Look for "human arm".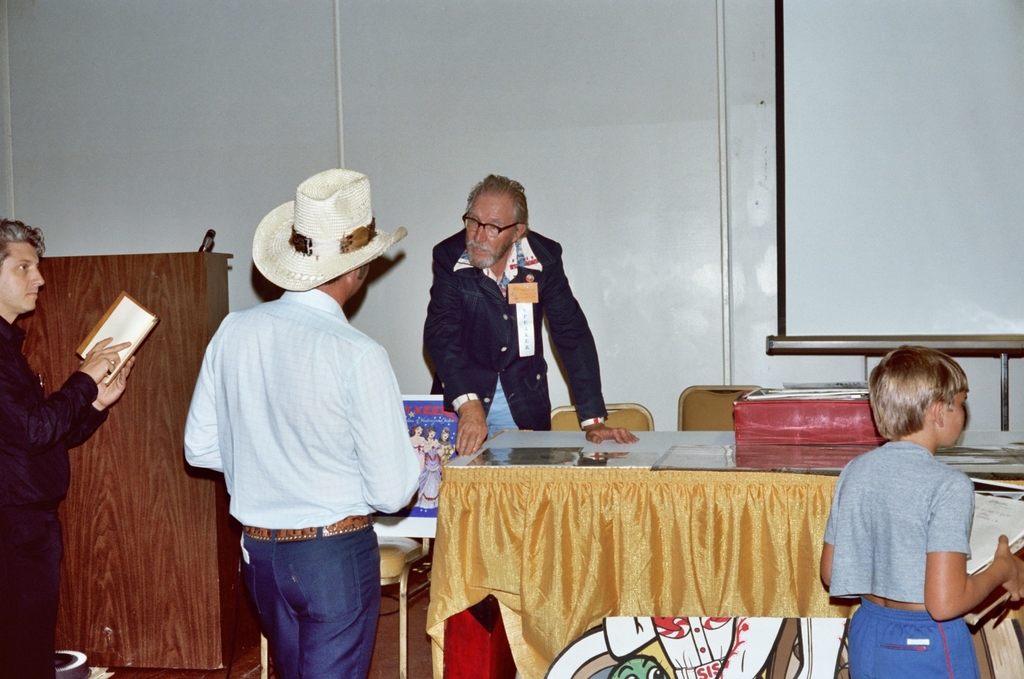
Found: x1=180, y1=337, x2=219, y2=474.
